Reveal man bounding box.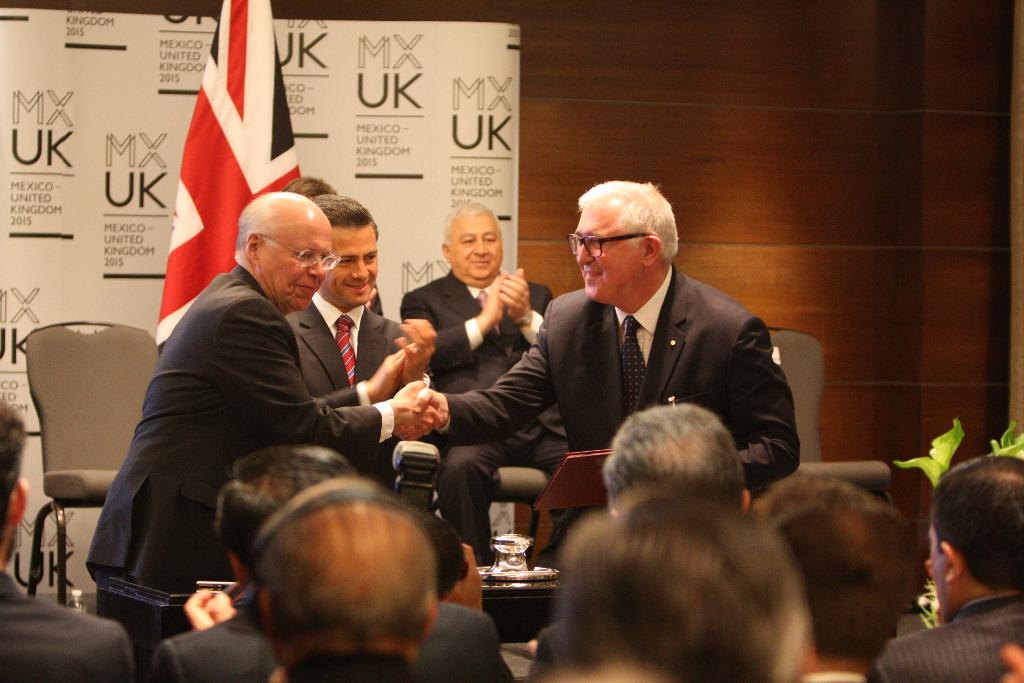
Revealed: box(287, 195, 436, 494).
